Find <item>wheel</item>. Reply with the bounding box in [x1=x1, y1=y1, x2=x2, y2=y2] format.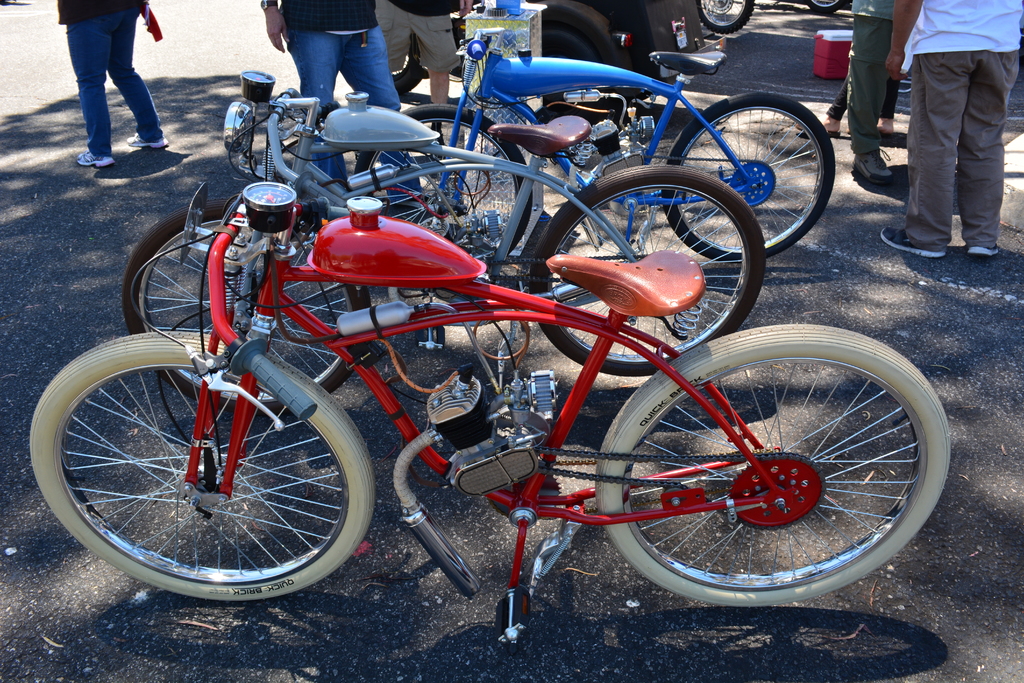
[x1=659, y1=89, x2=837, y2=265].
